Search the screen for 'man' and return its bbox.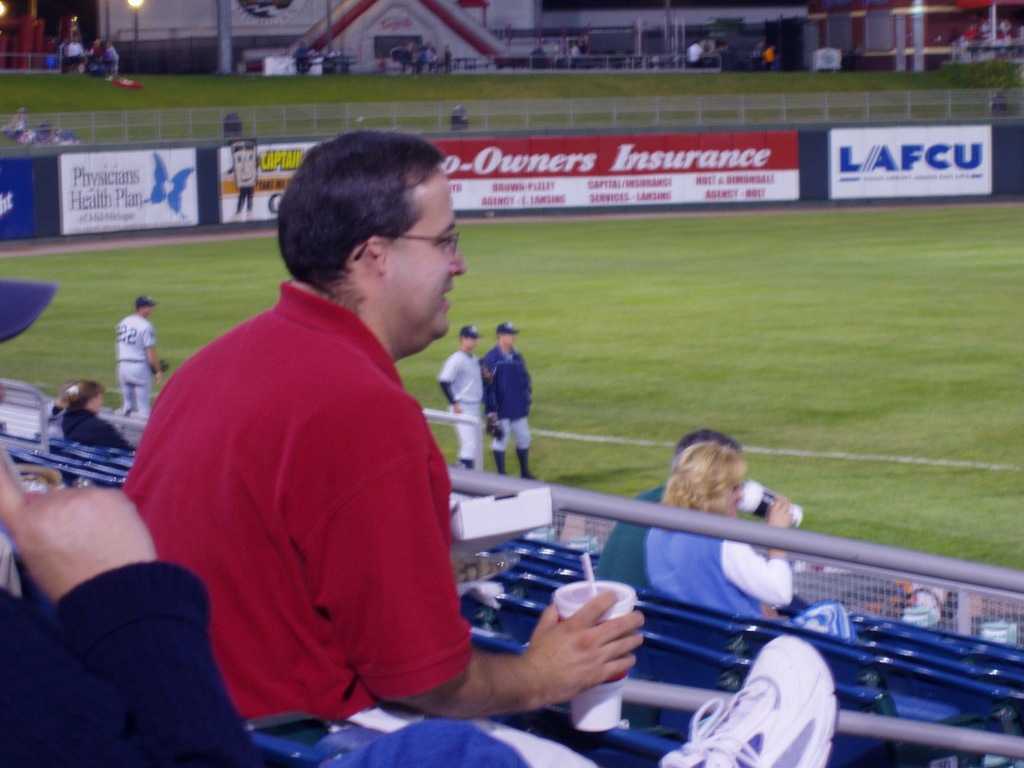
Found: <bbox>444, 324, 480, 466</bbox>.
